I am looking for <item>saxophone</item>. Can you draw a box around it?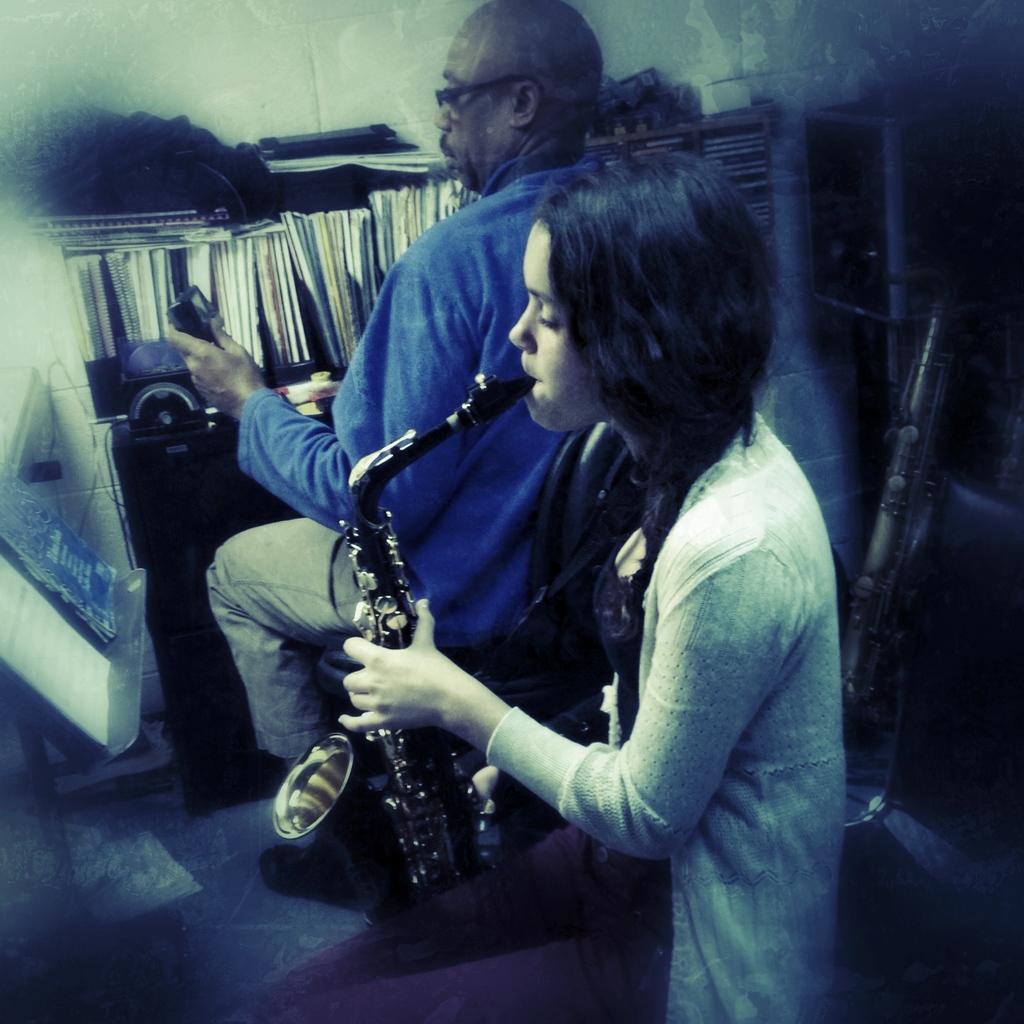
Sure, the bounding box is 262:365:543:918.
